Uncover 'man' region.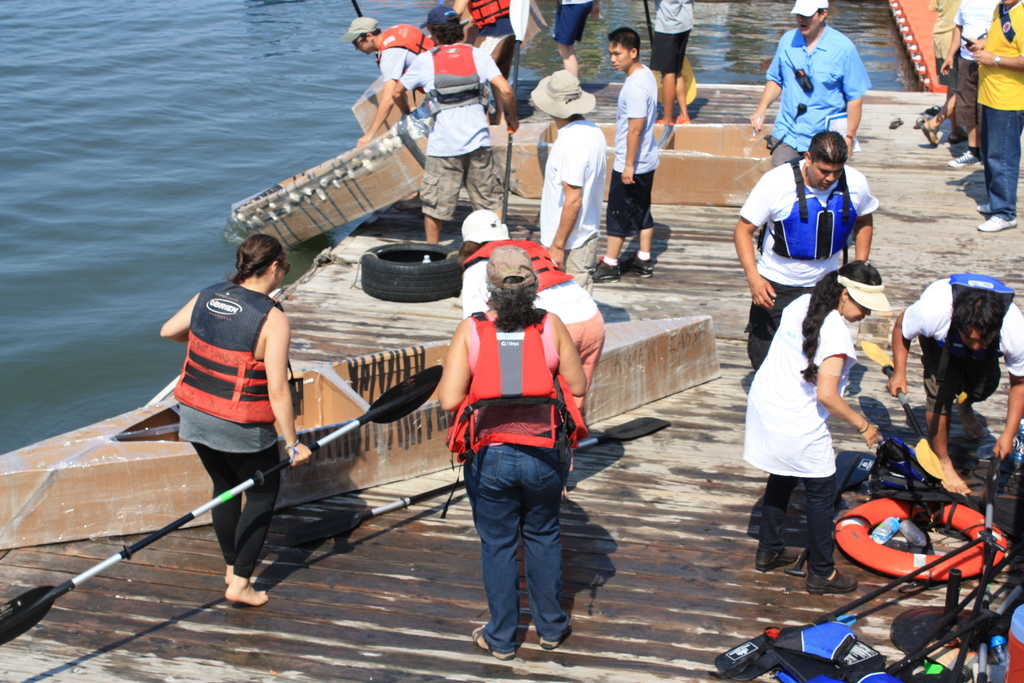
Uncovered: left=456, top=204, right=610, bottom=451.
